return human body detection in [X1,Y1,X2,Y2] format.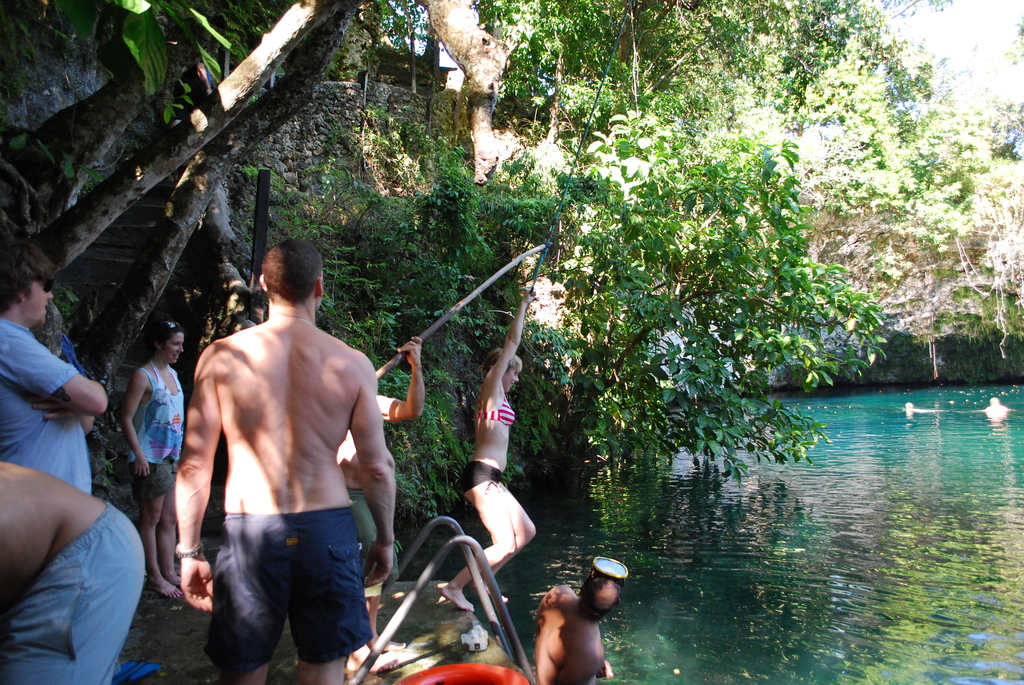
[0,461,147,684].
